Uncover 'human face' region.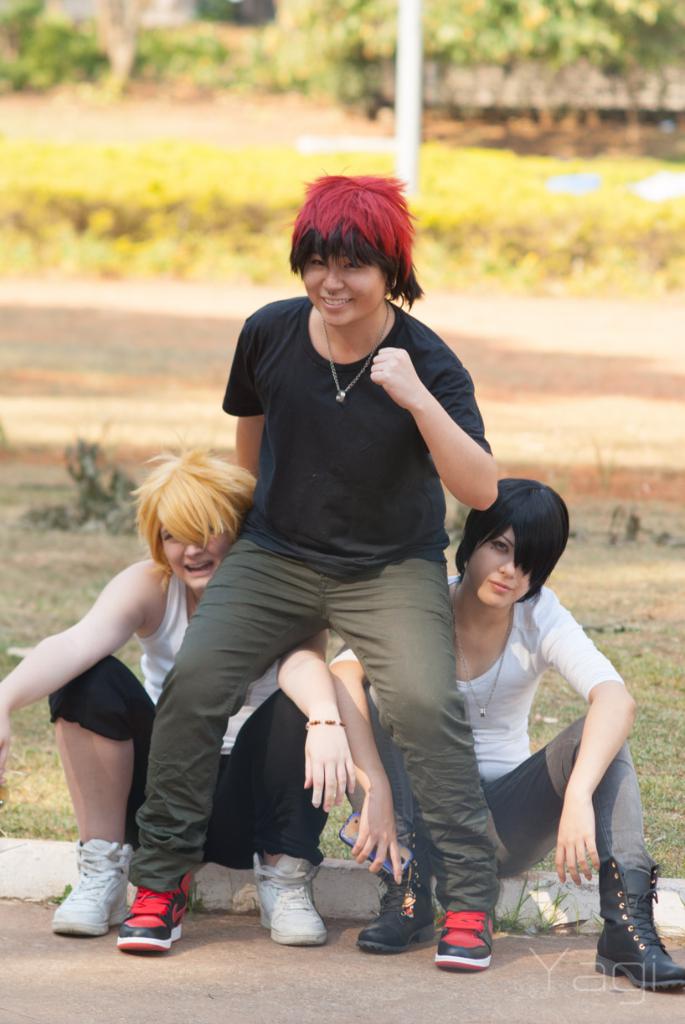
Uncovered: 158, 525, 229, 589.
